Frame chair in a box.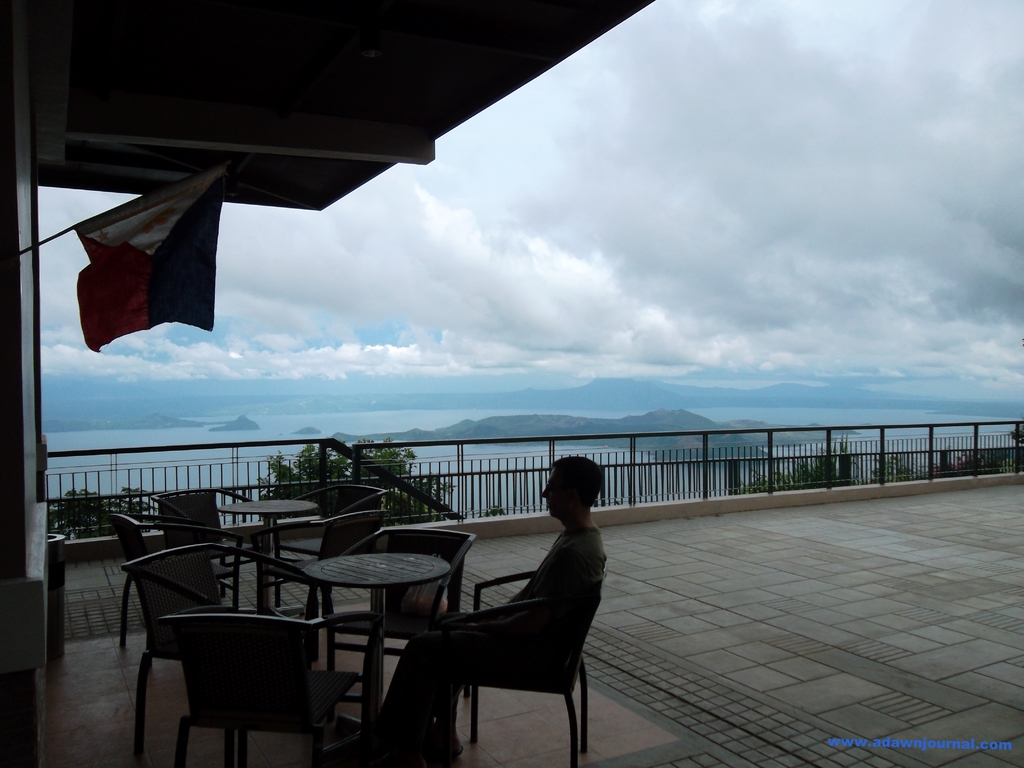
select_region(150, 486, 282, 595).
